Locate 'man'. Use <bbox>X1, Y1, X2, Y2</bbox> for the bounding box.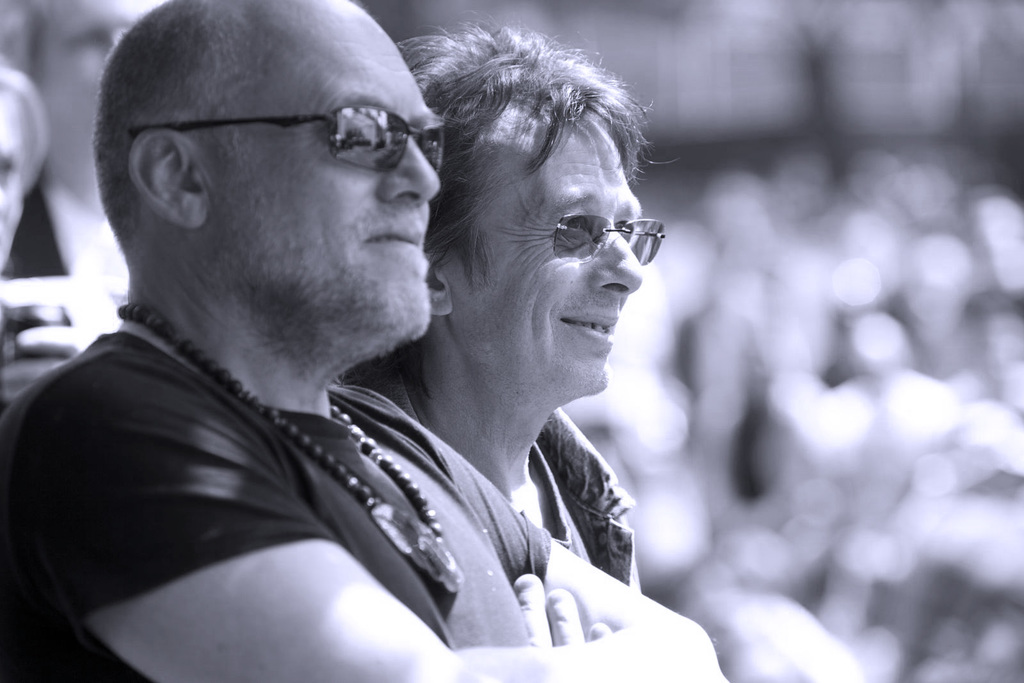
<bbox>337, 19, 644, 590</bbox>.
